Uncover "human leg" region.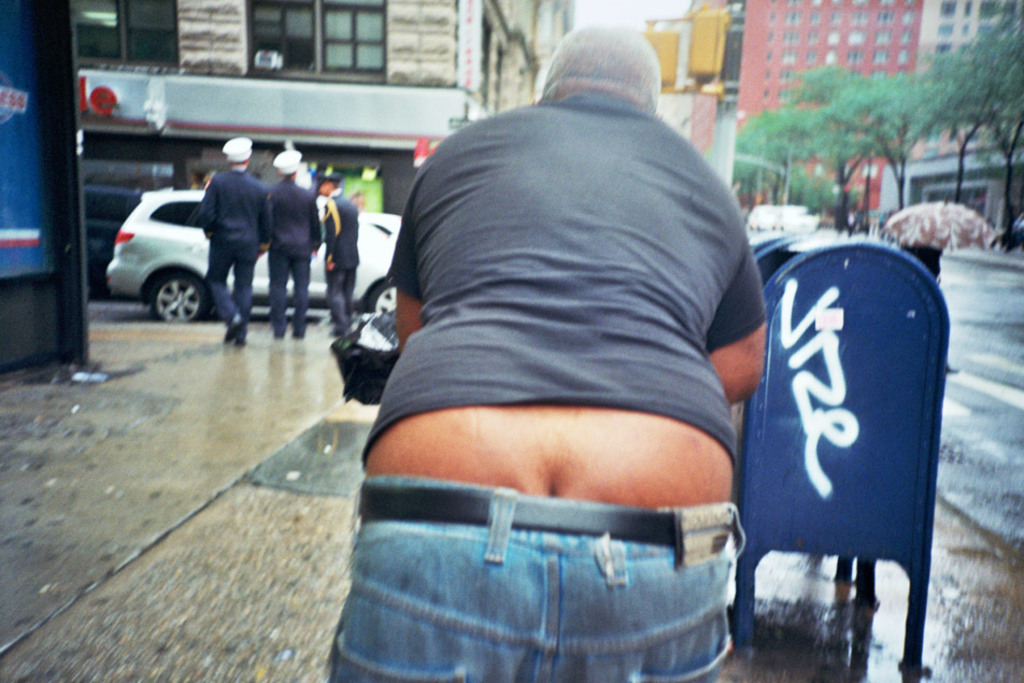
Uncovered: 205/240/241/340.
